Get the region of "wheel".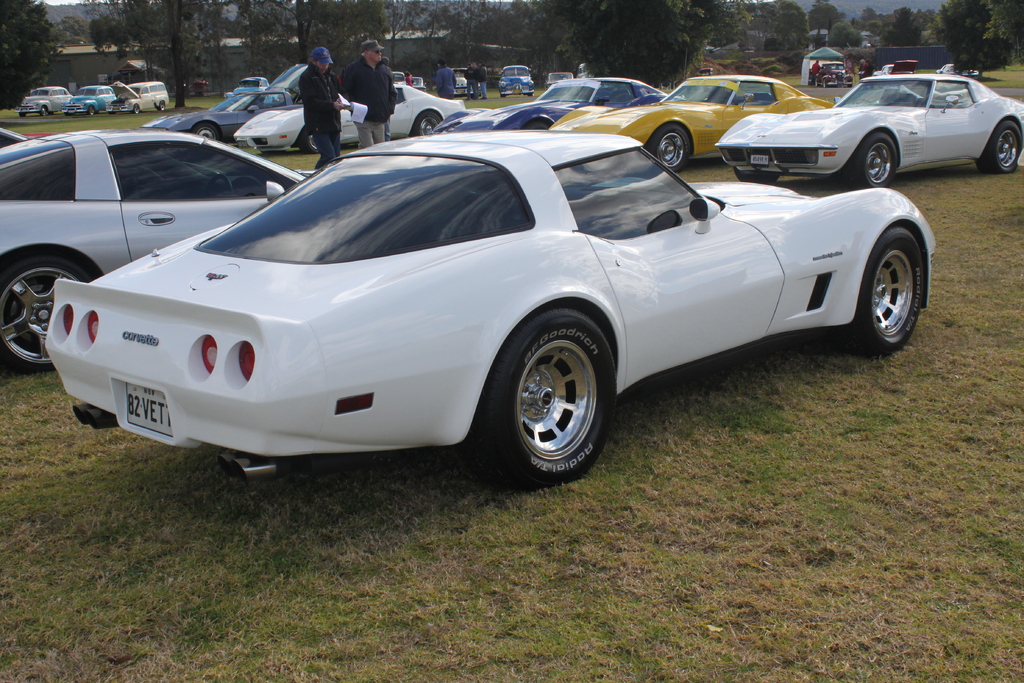
pyautogui.locateOnScreen(479, 302, 627, 489).
